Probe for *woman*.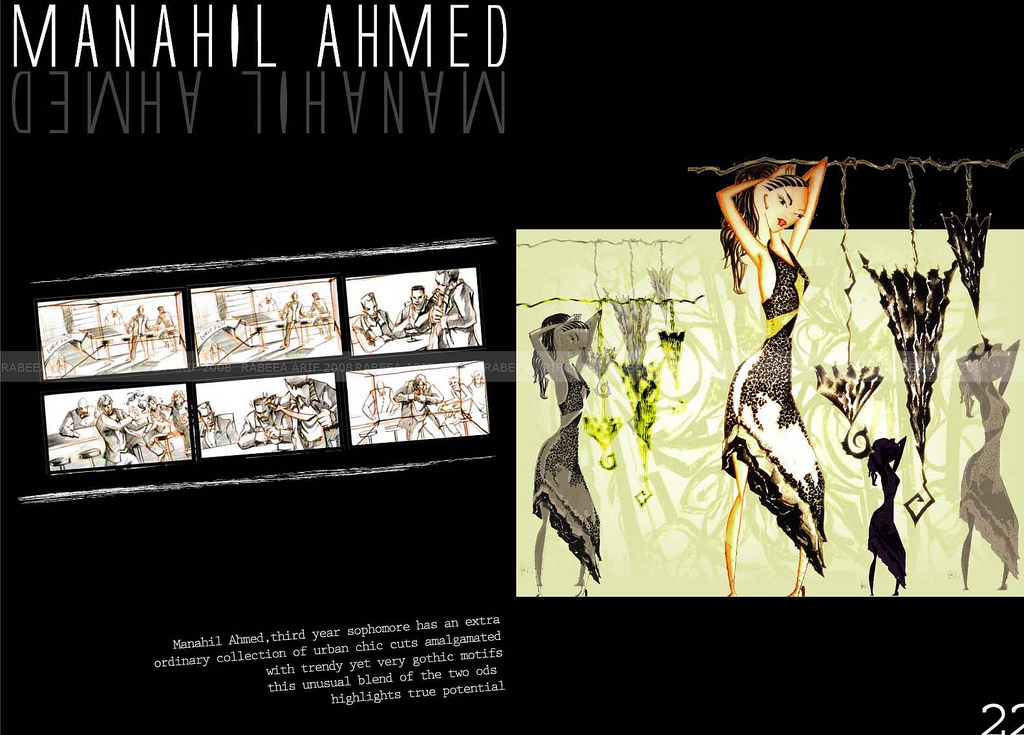
Probe result: bbox=(952, 338, 1020, 592).
